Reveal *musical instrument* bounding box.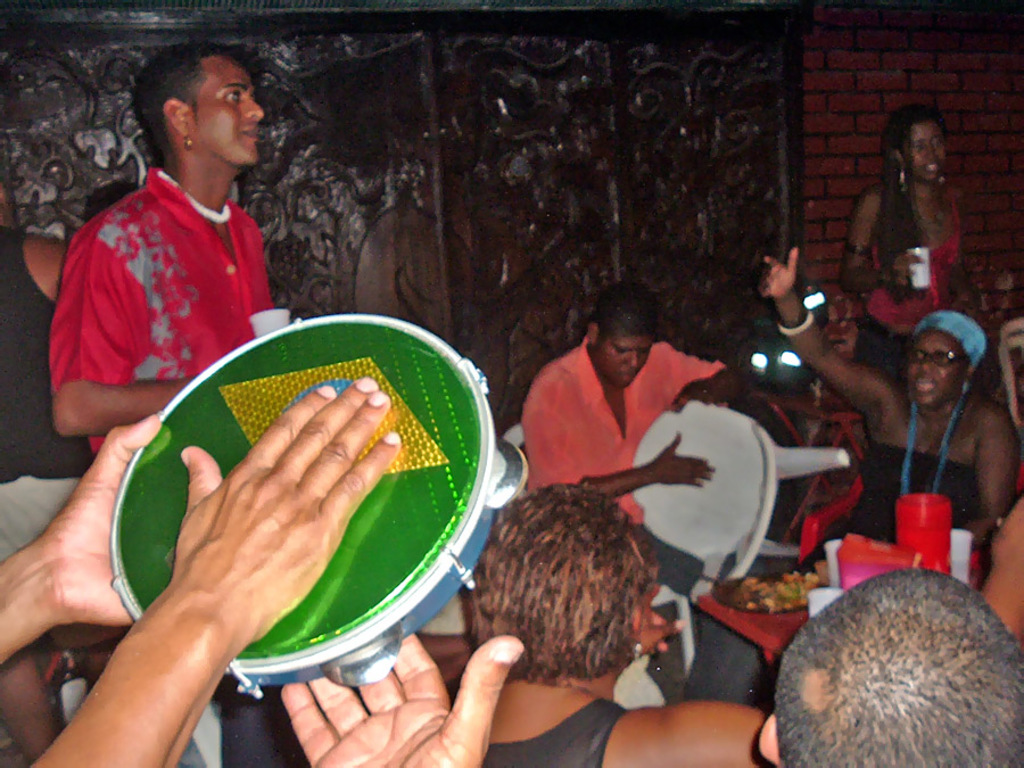
Revealed: crop(108, 312, 534, 705).
